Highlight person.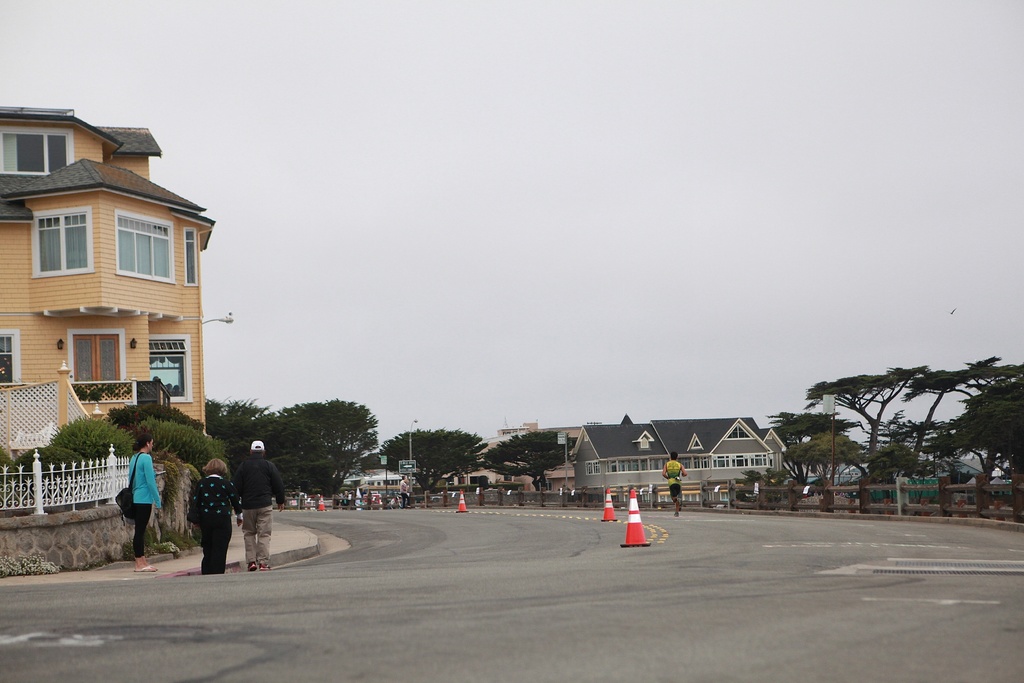
Highlighted region: 112, 430, 162, 575.
